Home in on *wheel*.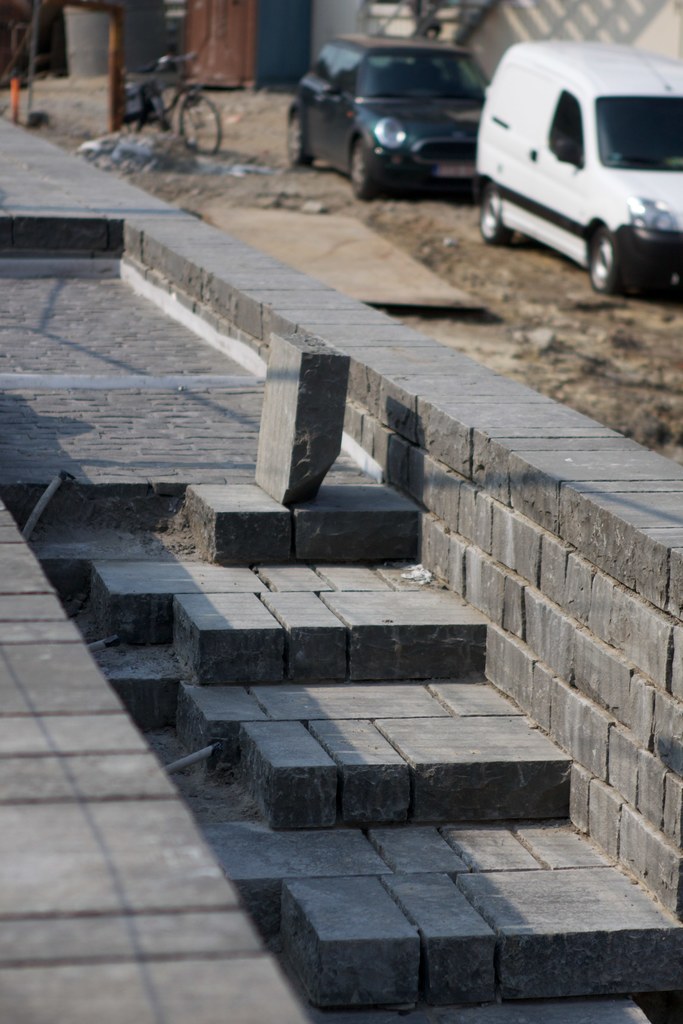
Homed in at left=481, top=184, right=511, bottom=245.
